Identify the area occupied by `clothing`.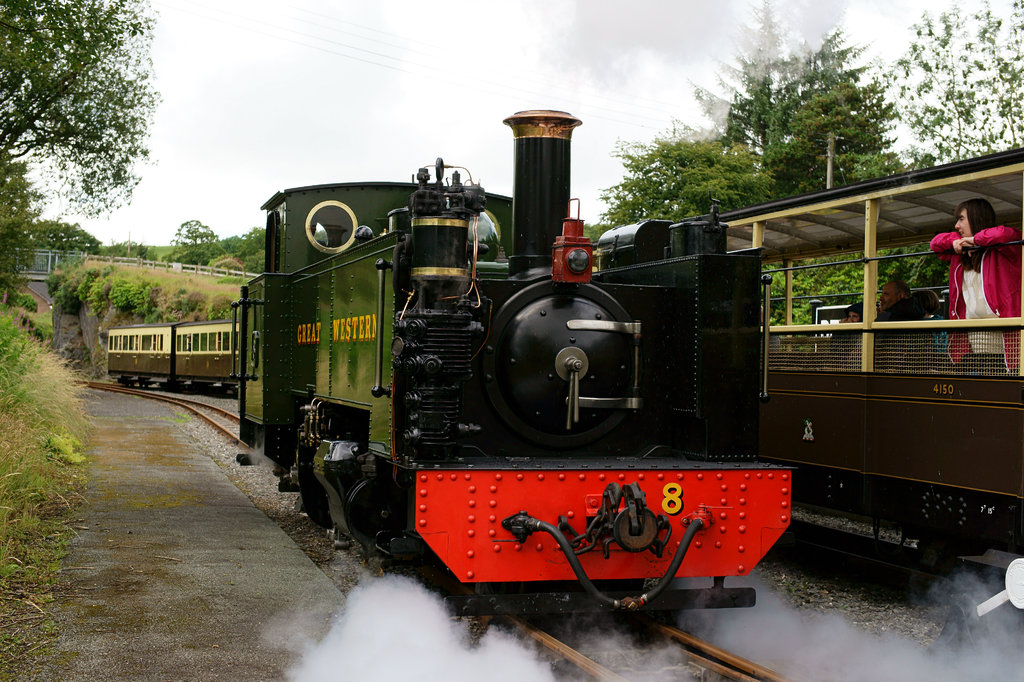
Area: 932,317,947,351.
